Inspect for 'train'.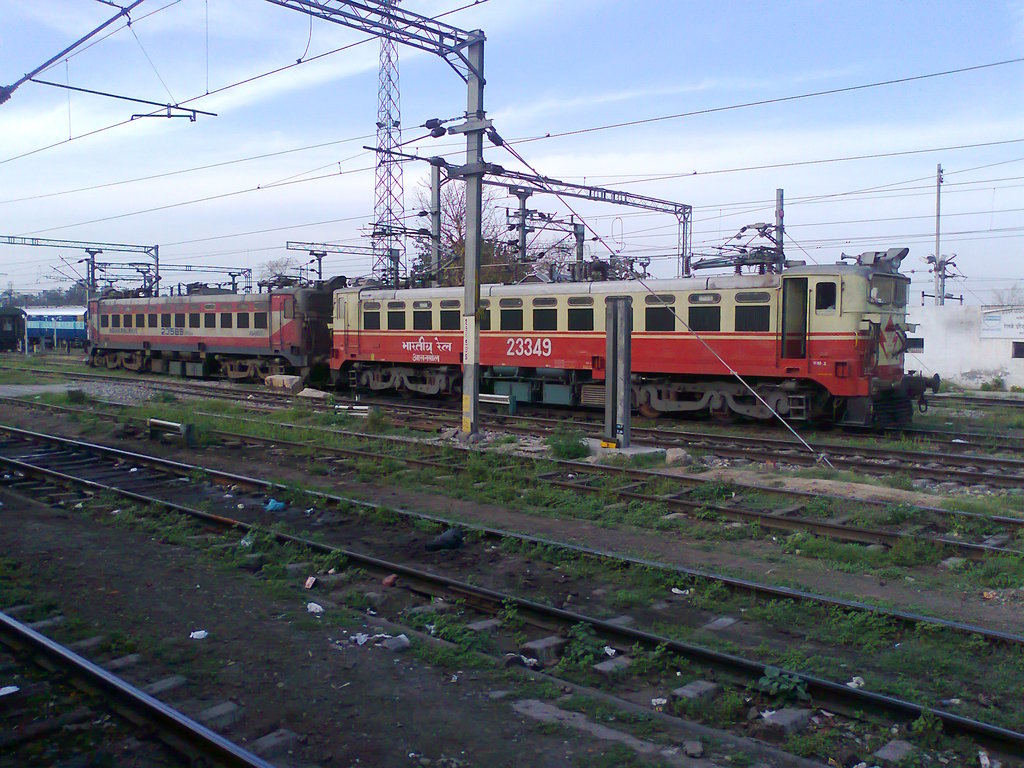
Inspection: select_region(0, 304, 22, 349).
